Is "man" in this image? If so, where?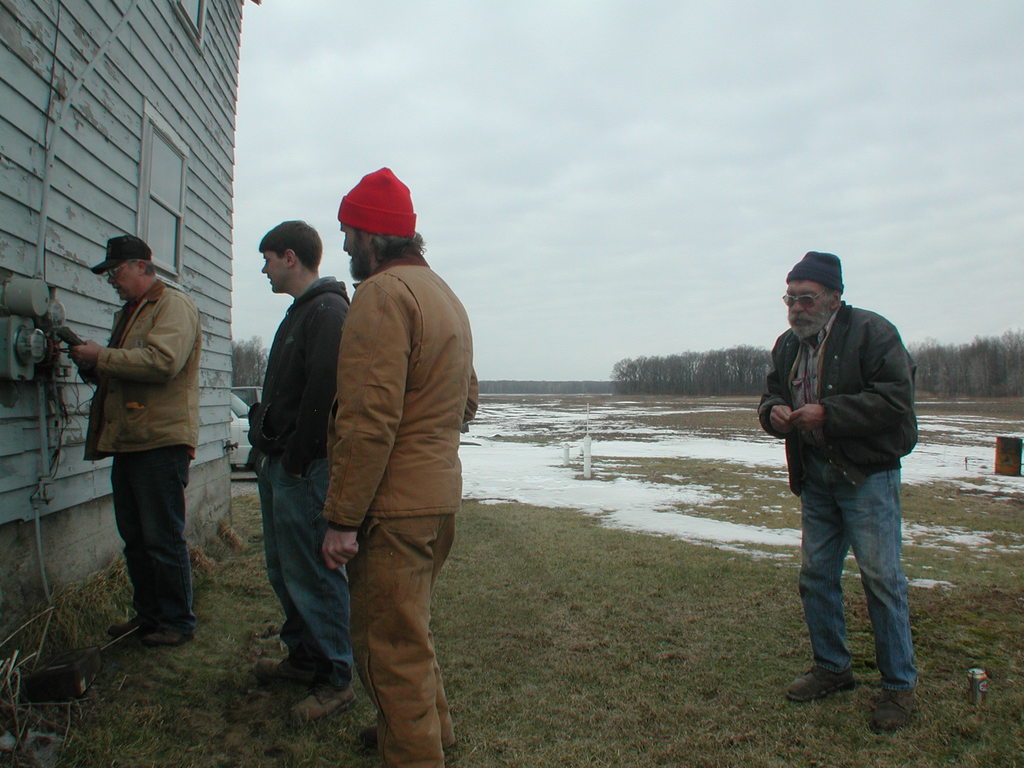
Yes, at box=[743, 246, 936, 743].
